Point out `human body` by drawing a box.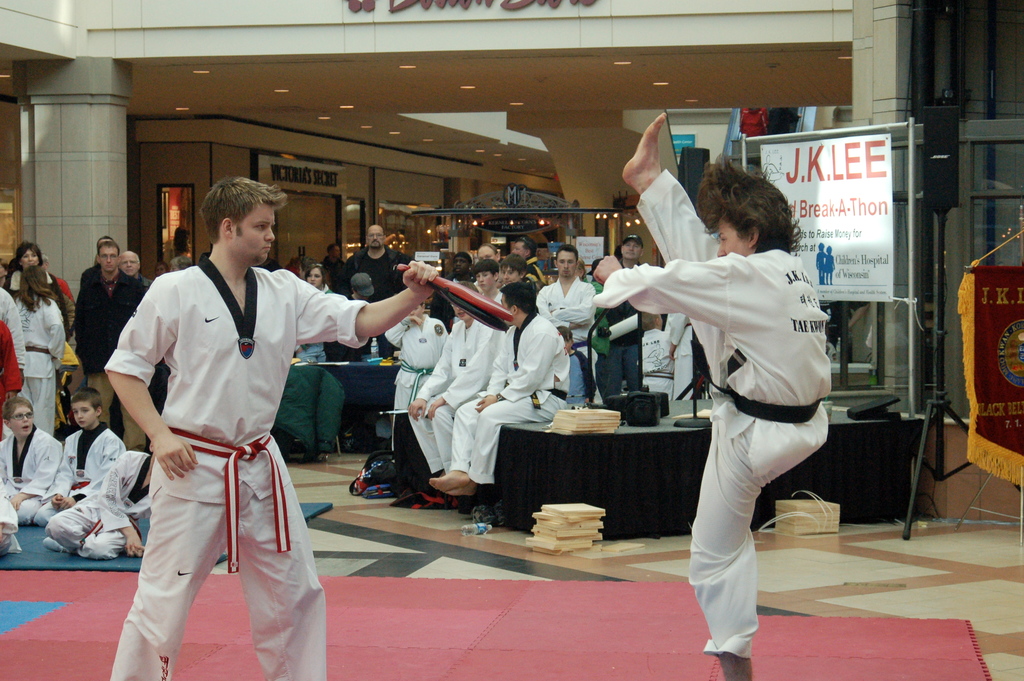
[640,133,838,664].
